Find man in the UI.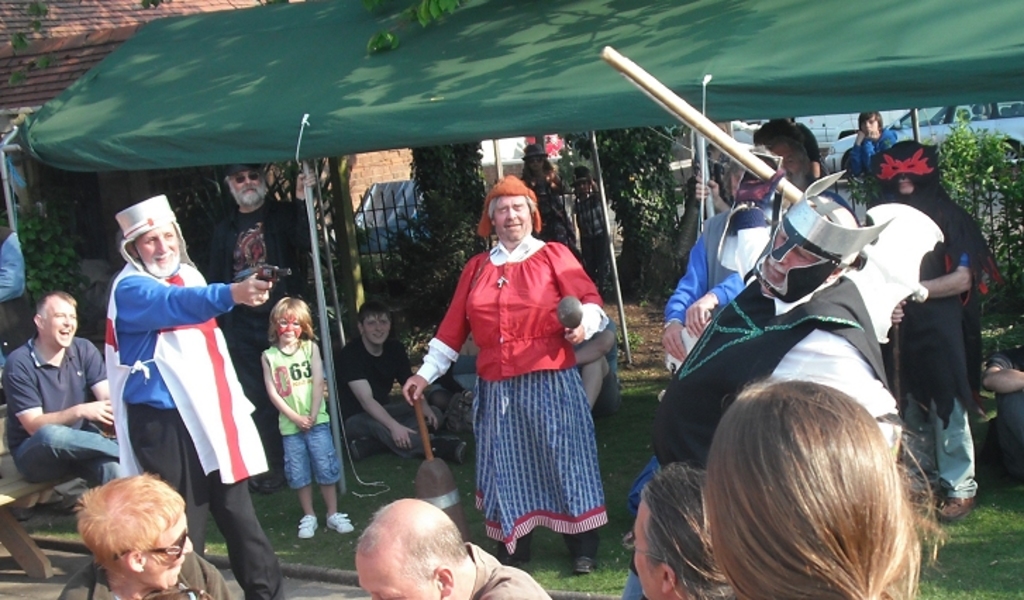
UI element at 623 194 903 599.
